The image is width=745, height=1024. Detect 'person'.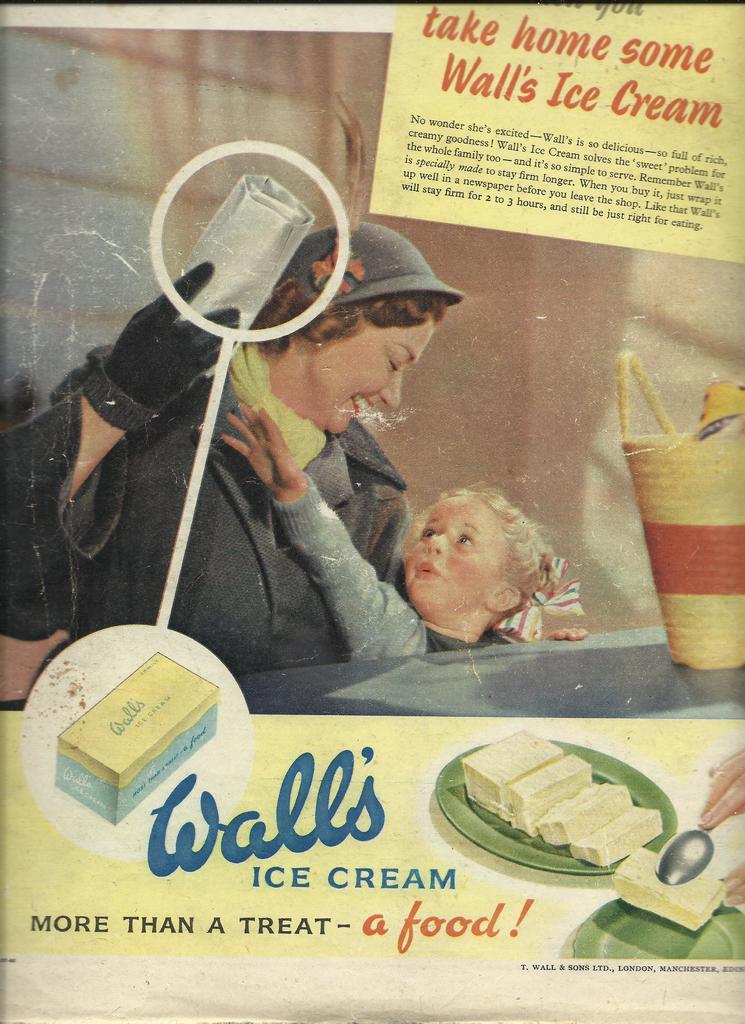
Detection: Rect(700, 745, 744, 909).
